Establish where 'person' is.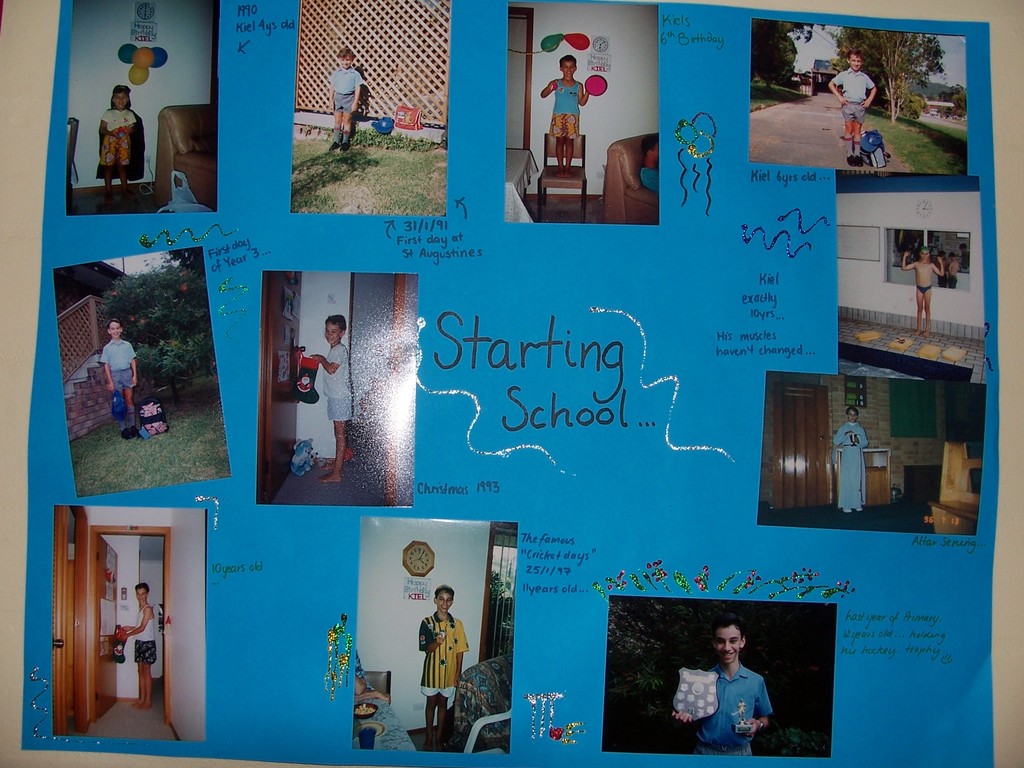
Established at locate(125, 586, 154, 705).
